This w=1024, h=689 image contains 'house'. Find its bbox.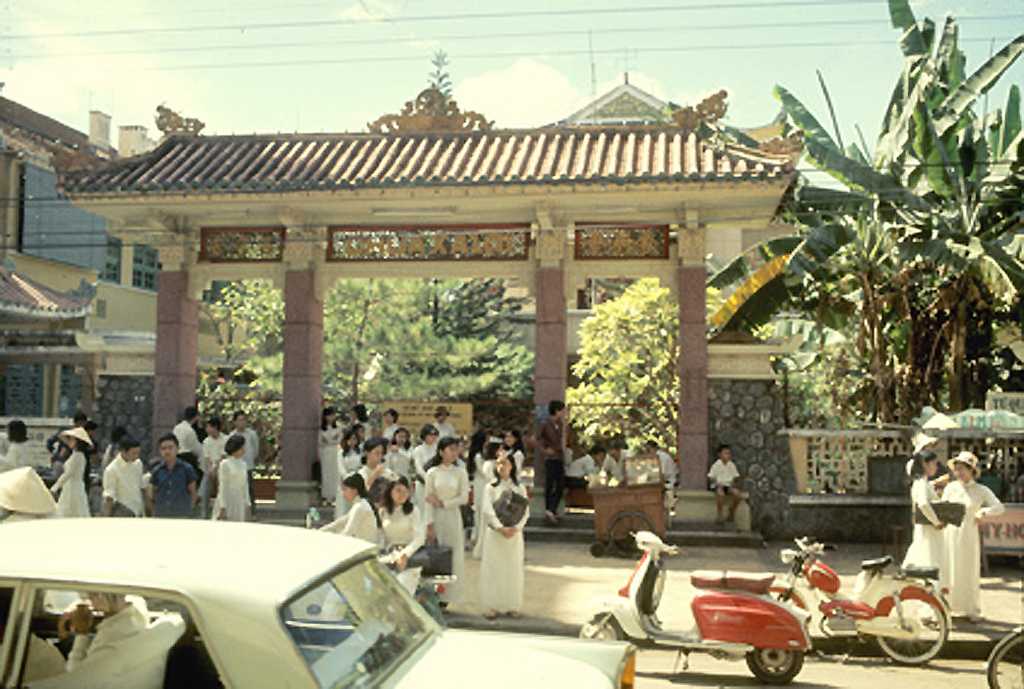
(546,69,809,446).
